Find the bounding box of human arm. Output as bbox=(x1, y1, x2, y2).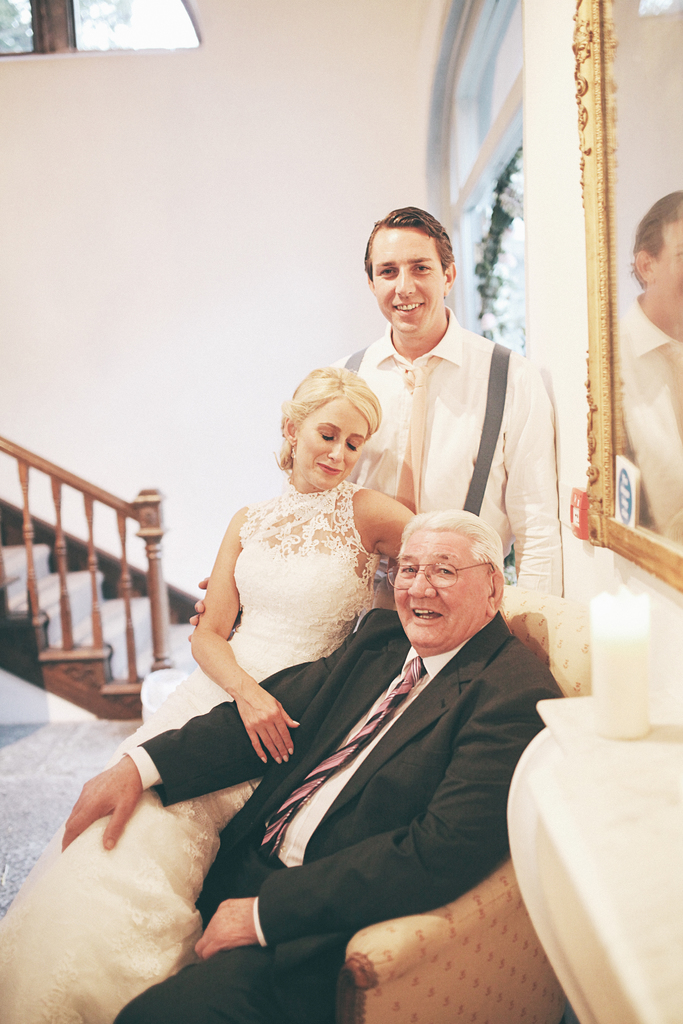
bbox=(186, 574, 207, 641).
